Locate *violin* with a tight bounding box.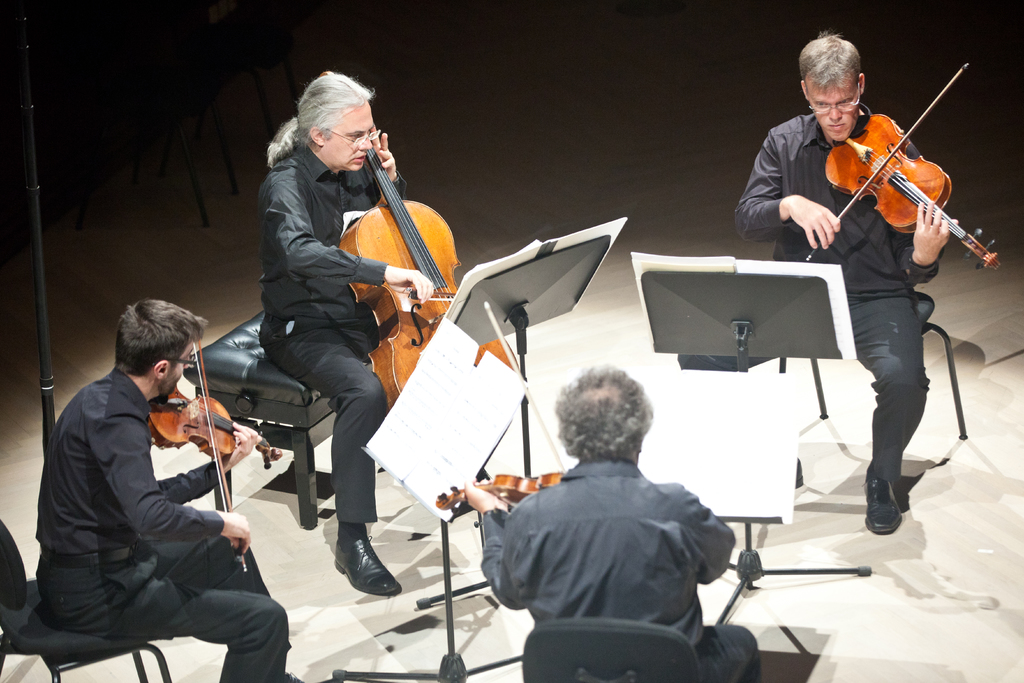
rect(150, 329, 281, 574).
